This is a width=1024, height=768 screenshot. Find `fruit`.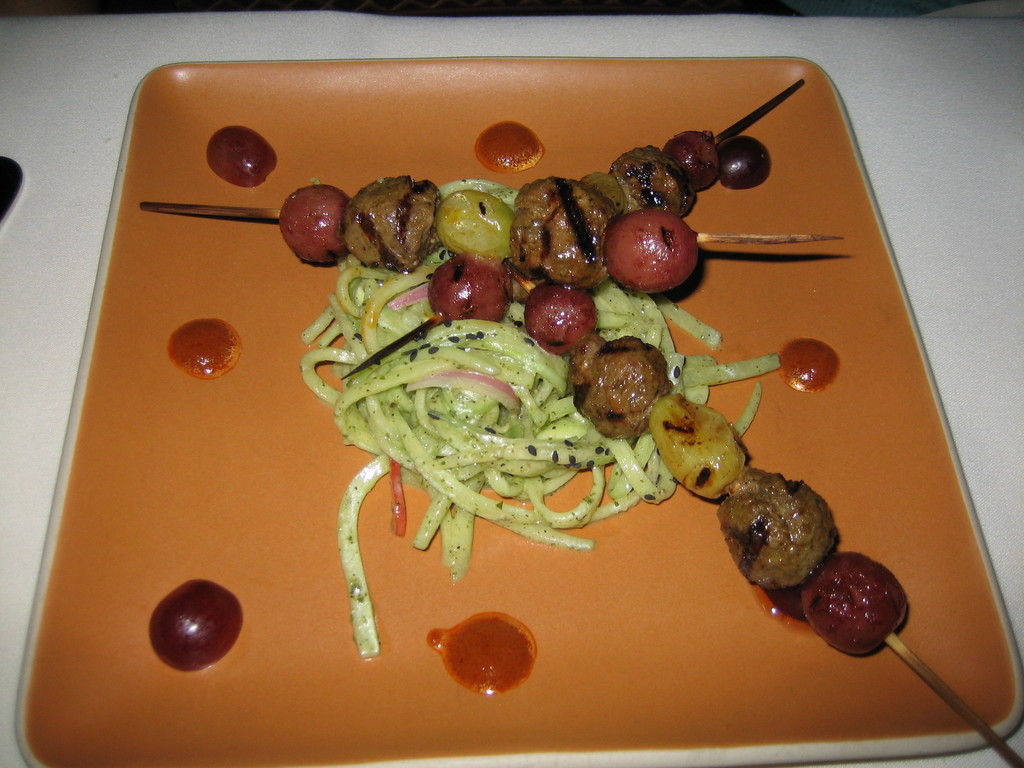
Bounding box: bbox=[805, 563, 912, 652].
